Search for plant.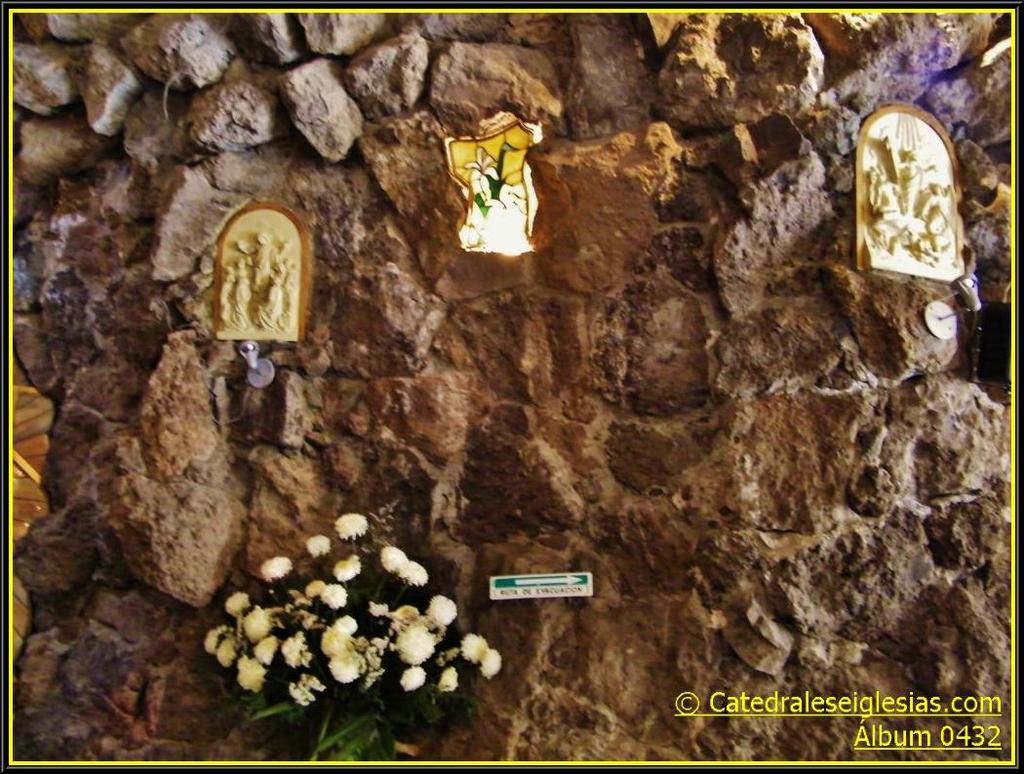
Found at <bbox>199, 514, 504, 763</bbox>.
